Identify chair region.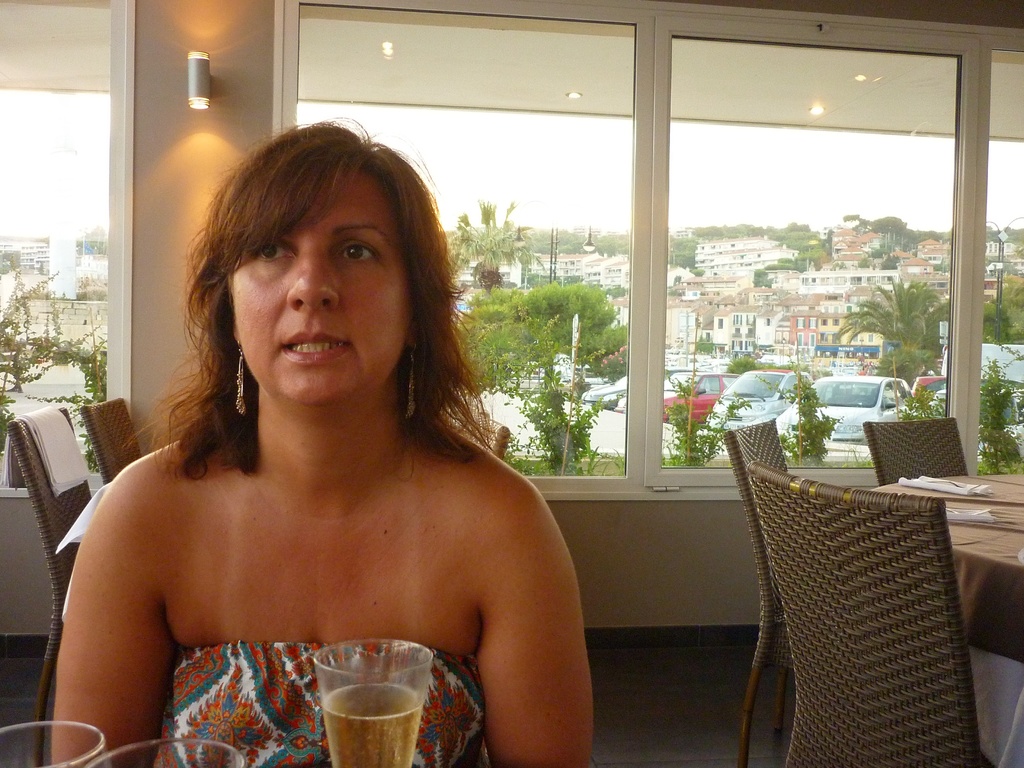
Region: box(77, 394, 143, 486).
